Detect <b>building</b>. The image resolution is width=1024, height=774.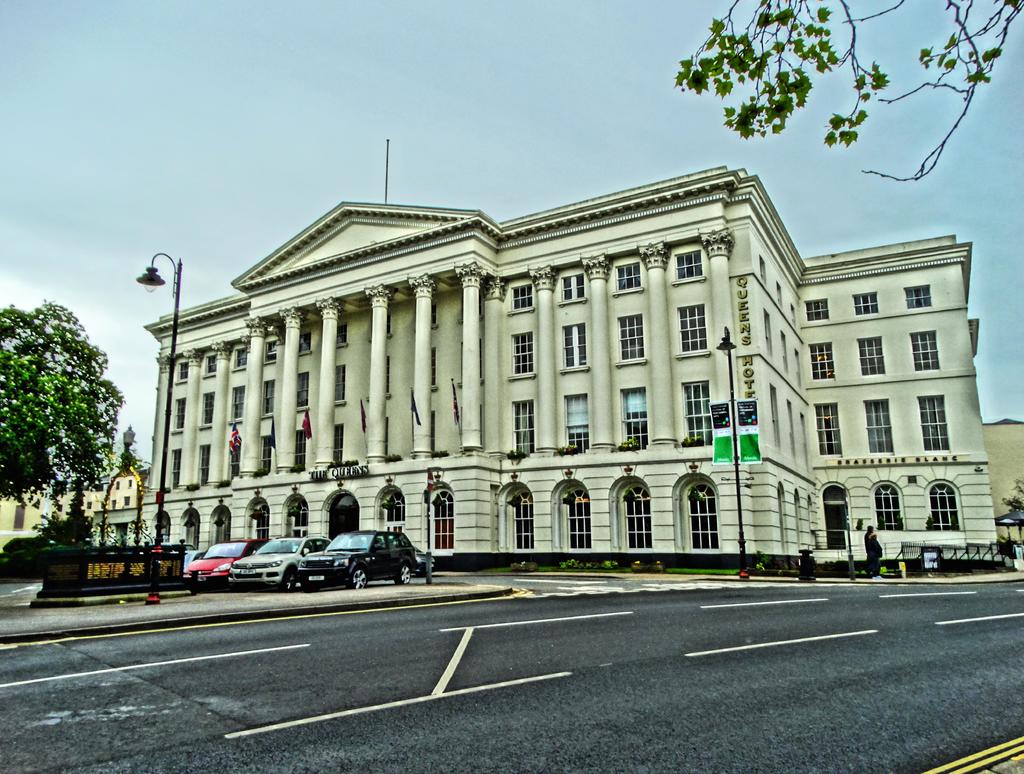
rect(984, 417, 1023, 551).
